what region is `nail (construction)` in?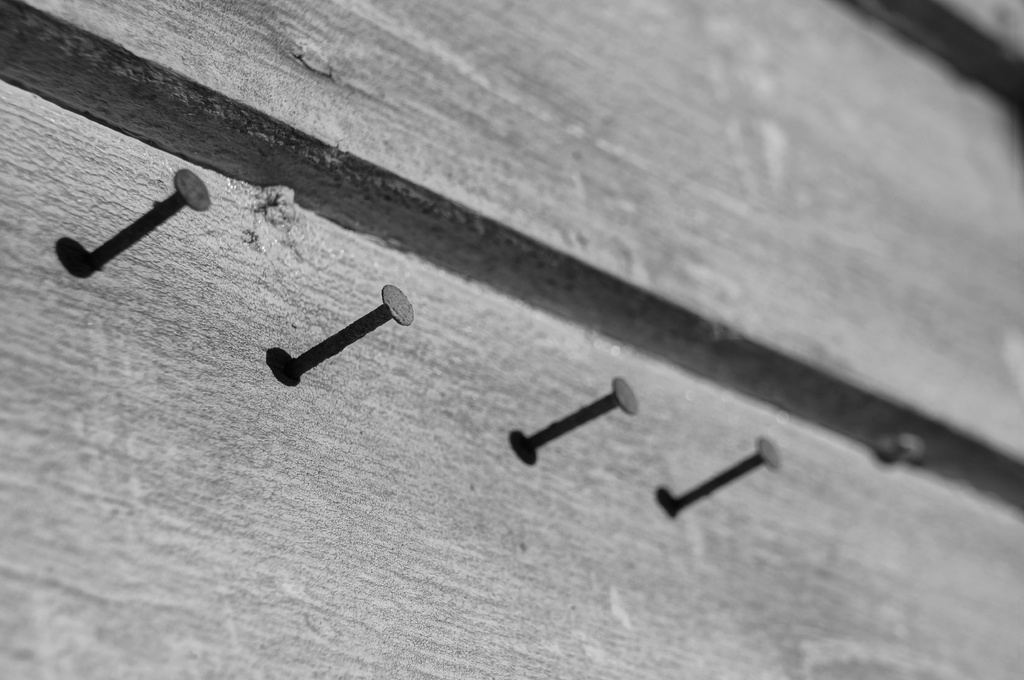
86, 168, 211, 274.
